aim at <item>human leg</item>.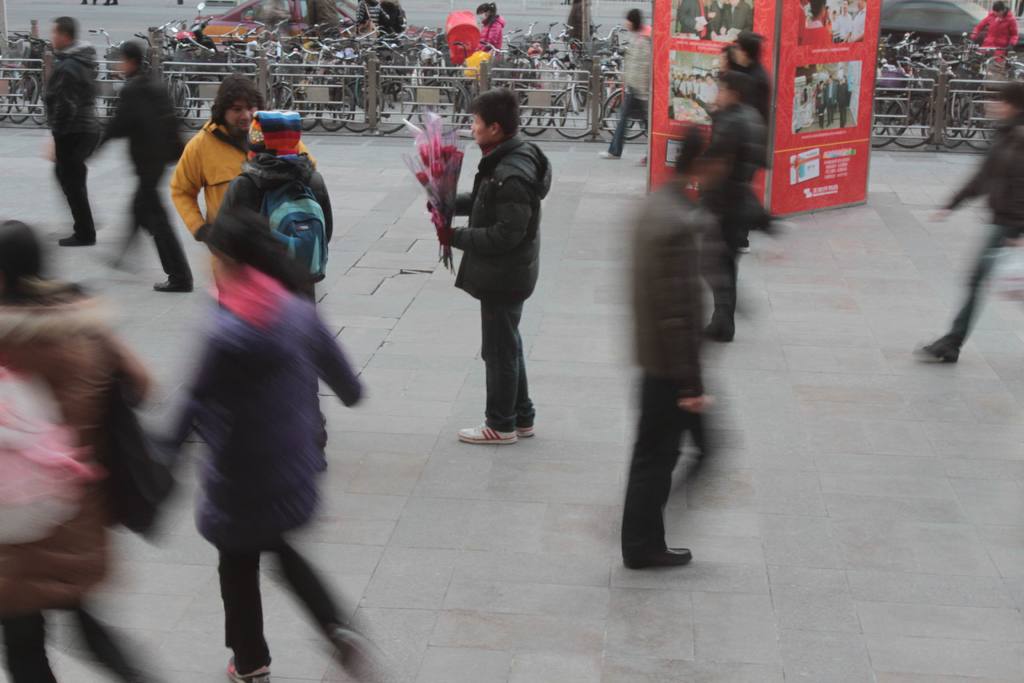
Aimed at box=[619, 362, 694, 568].
